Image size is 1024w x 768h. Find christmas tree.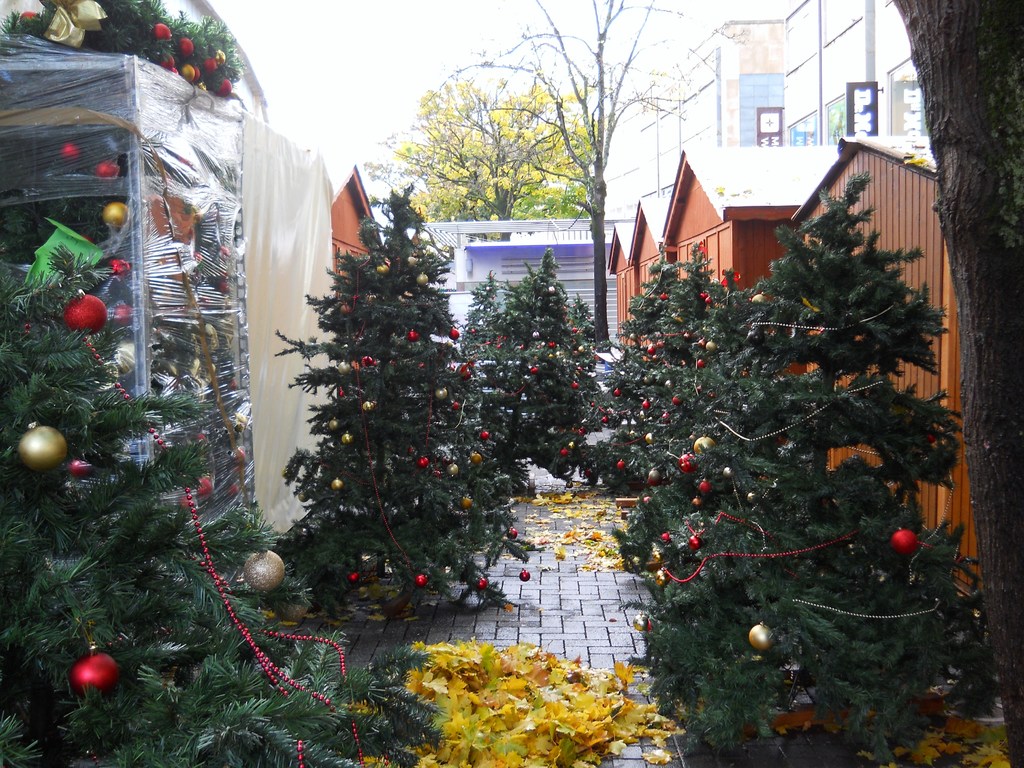
(631,229,750,507).
